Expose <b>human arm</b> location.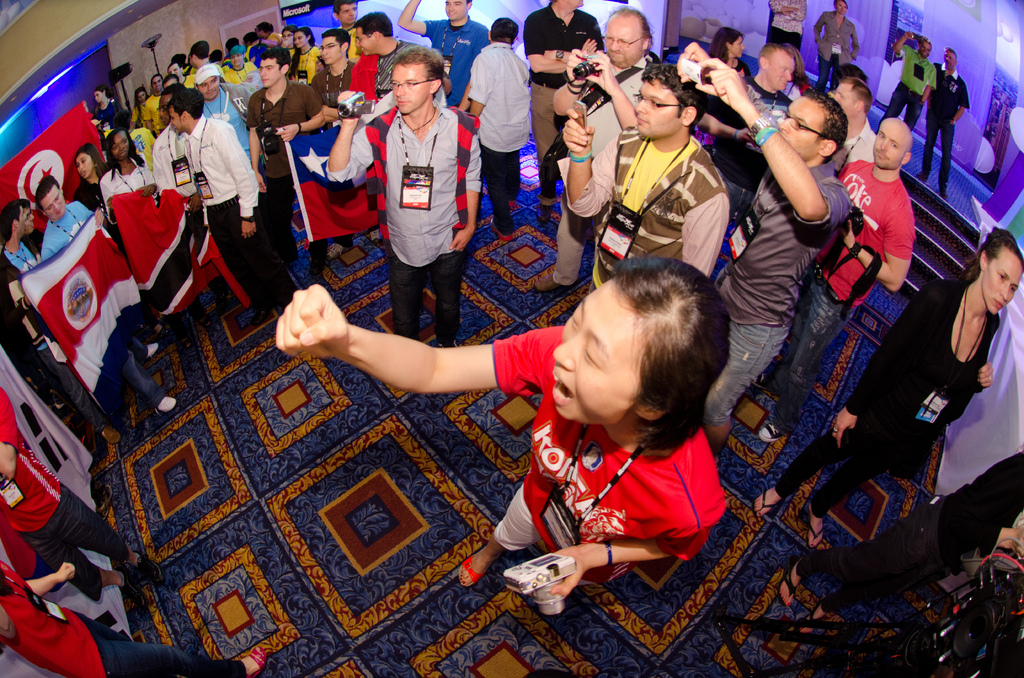
Exposed at <bbox>0, 384, 21, 480</bbox>.
